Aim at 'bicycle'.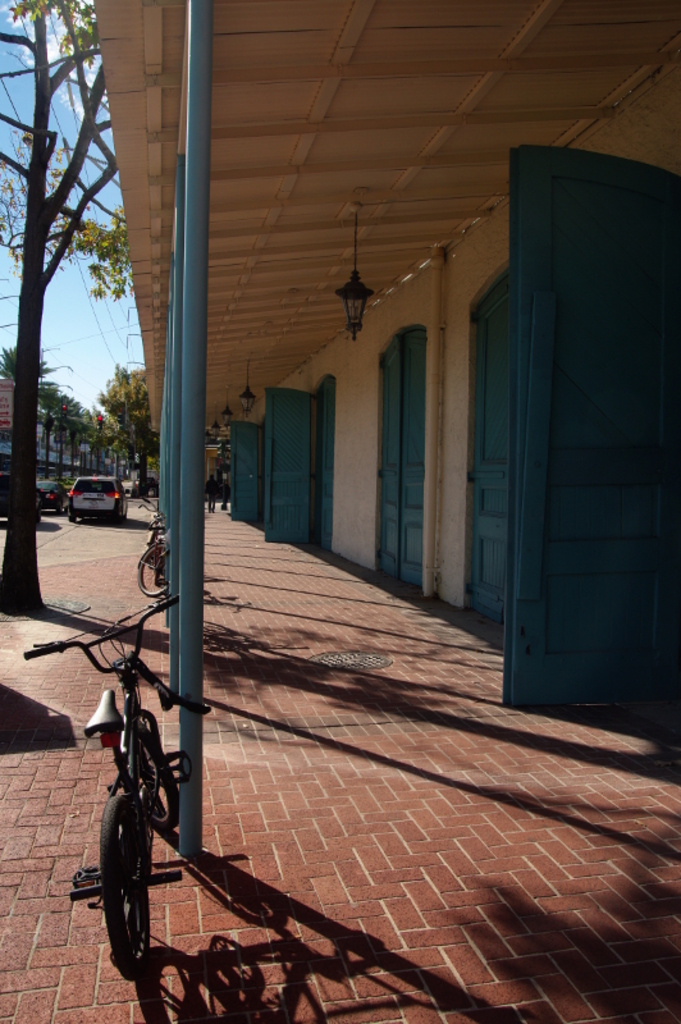
Aimed at <region>136, 509, 184, 598</region>.
